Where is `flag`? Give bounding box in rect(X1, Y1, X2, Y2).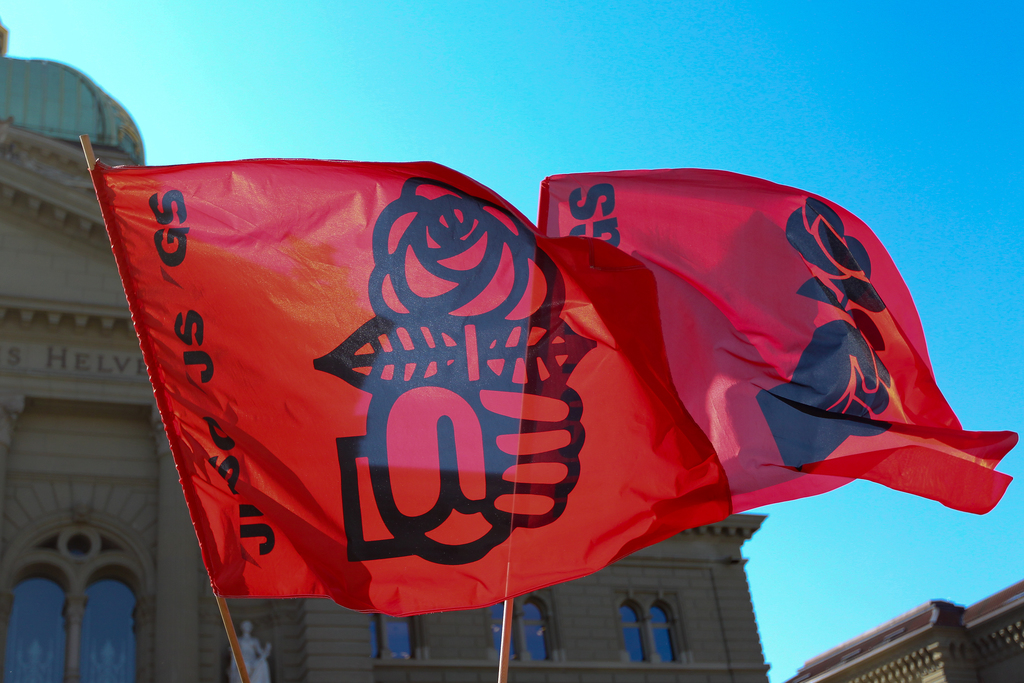
rect(96, 146, 735, 614).
